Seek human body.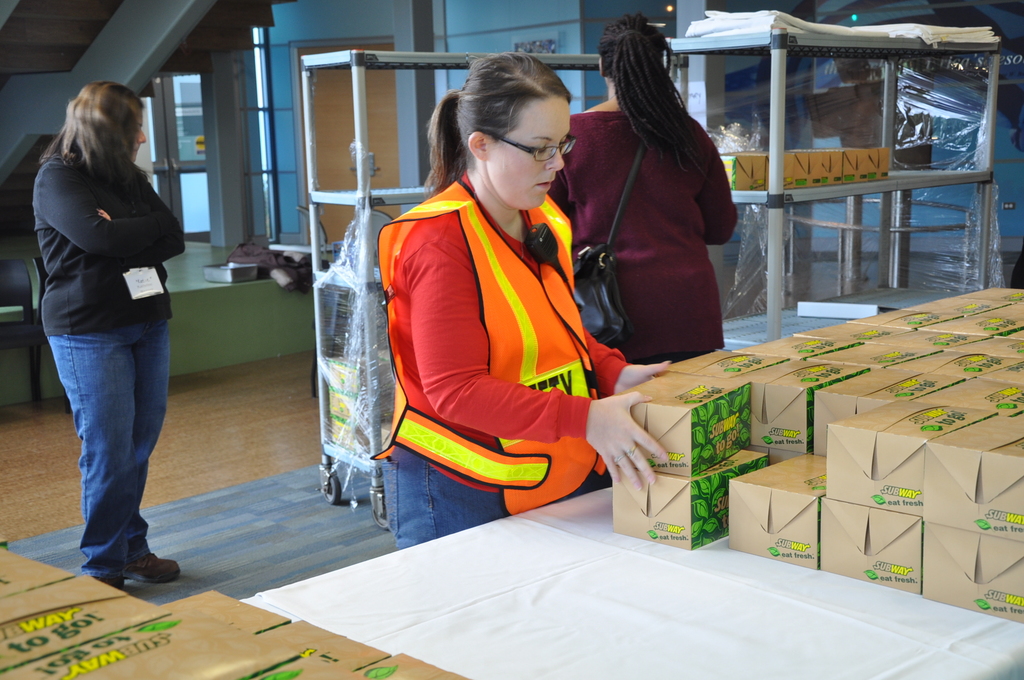
[31, 81, 183, 595].
